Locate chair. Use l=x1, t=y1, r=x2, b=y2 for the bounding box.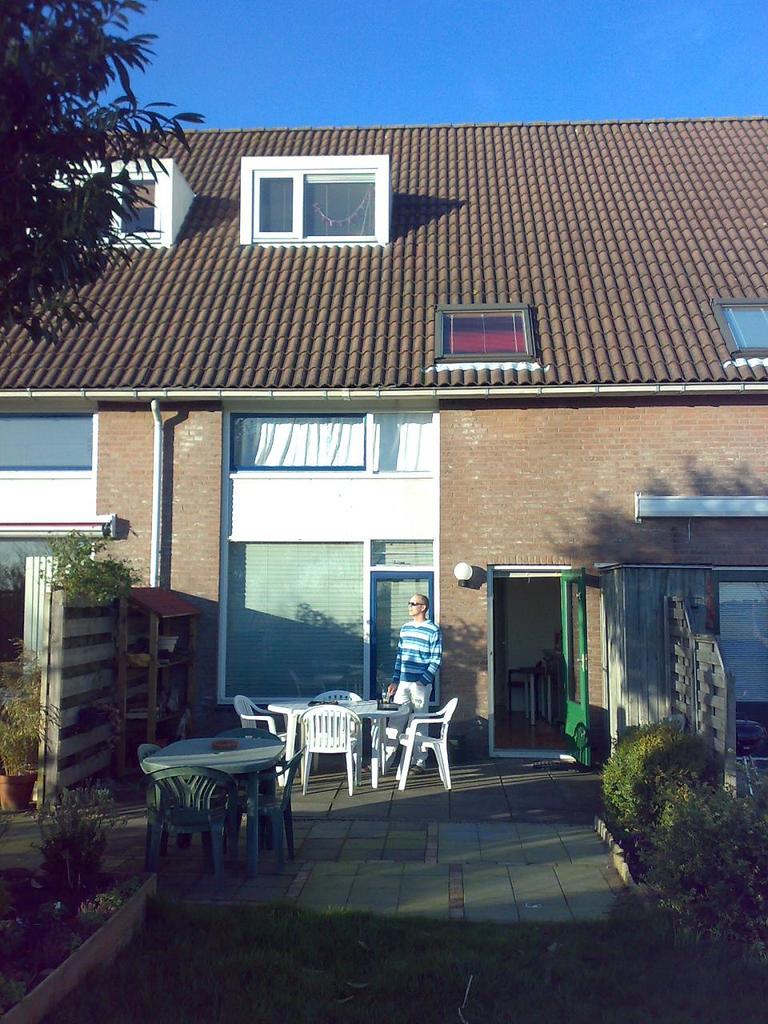
l=394, t=696, r=458, b=791.
